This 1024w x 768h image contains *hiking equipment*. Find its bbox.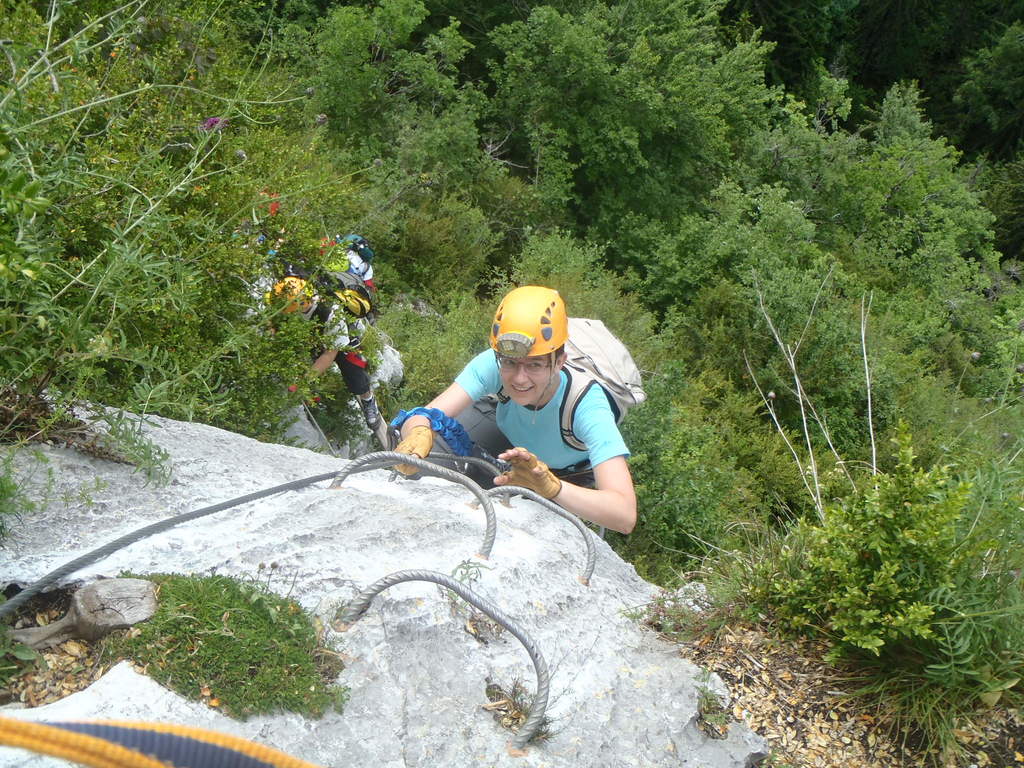
bbox=[391, 426, 433, 479].
